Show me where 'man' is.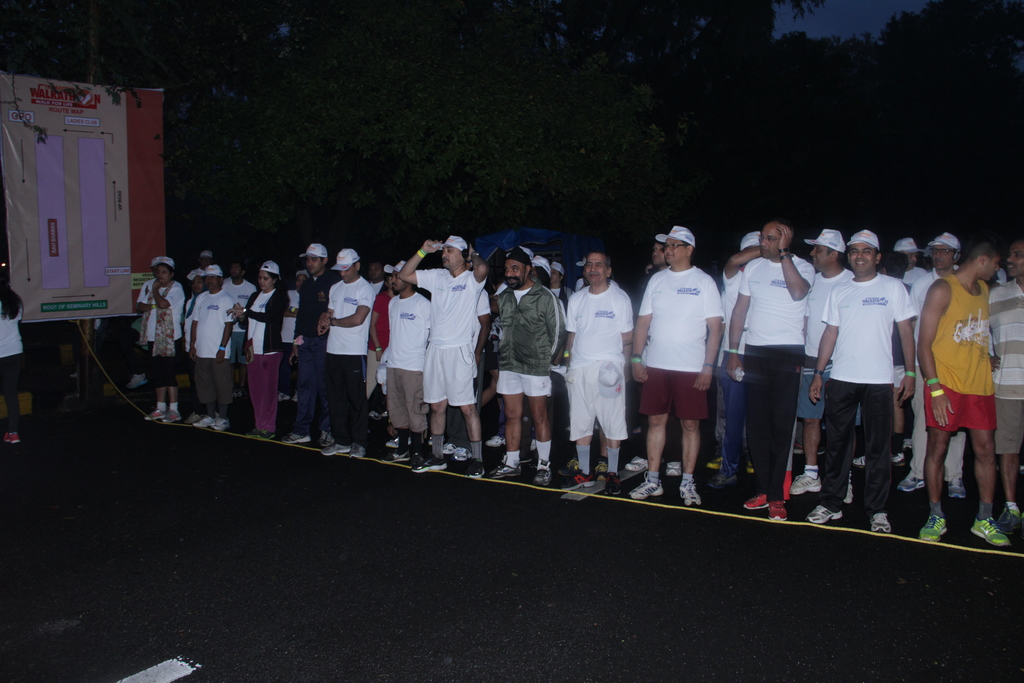
'man' is at bbox=(912, 238, 1011, 547).
